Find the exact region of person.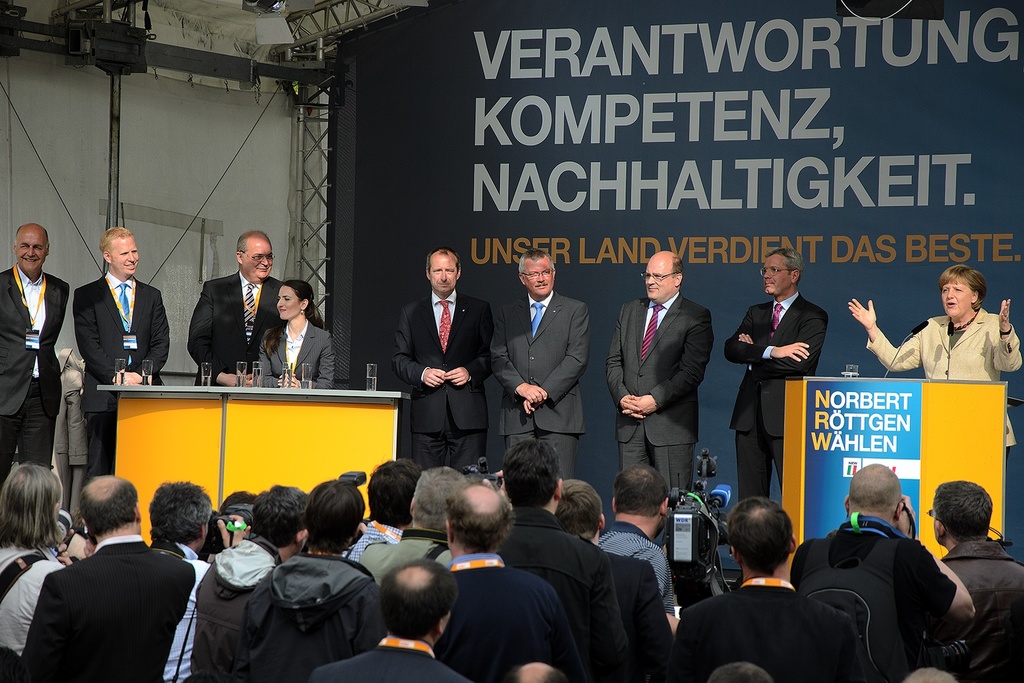
Exact region: rect(259, 282, 335, 387).
